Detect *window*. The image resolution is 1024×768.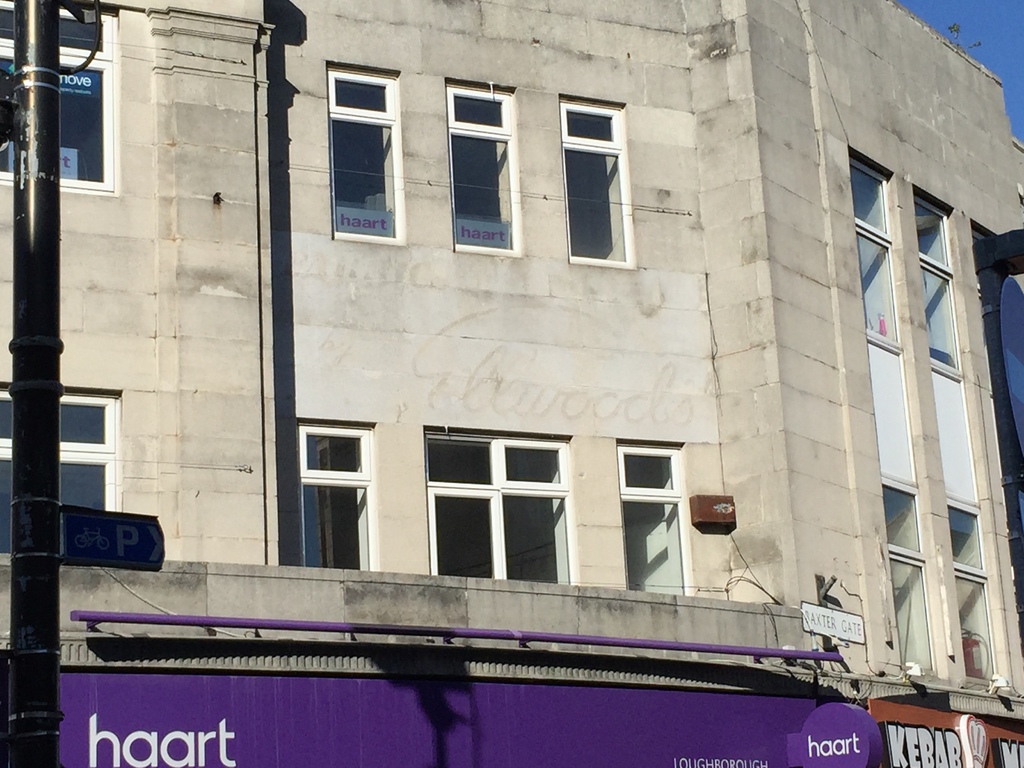
444:74:525:257.
